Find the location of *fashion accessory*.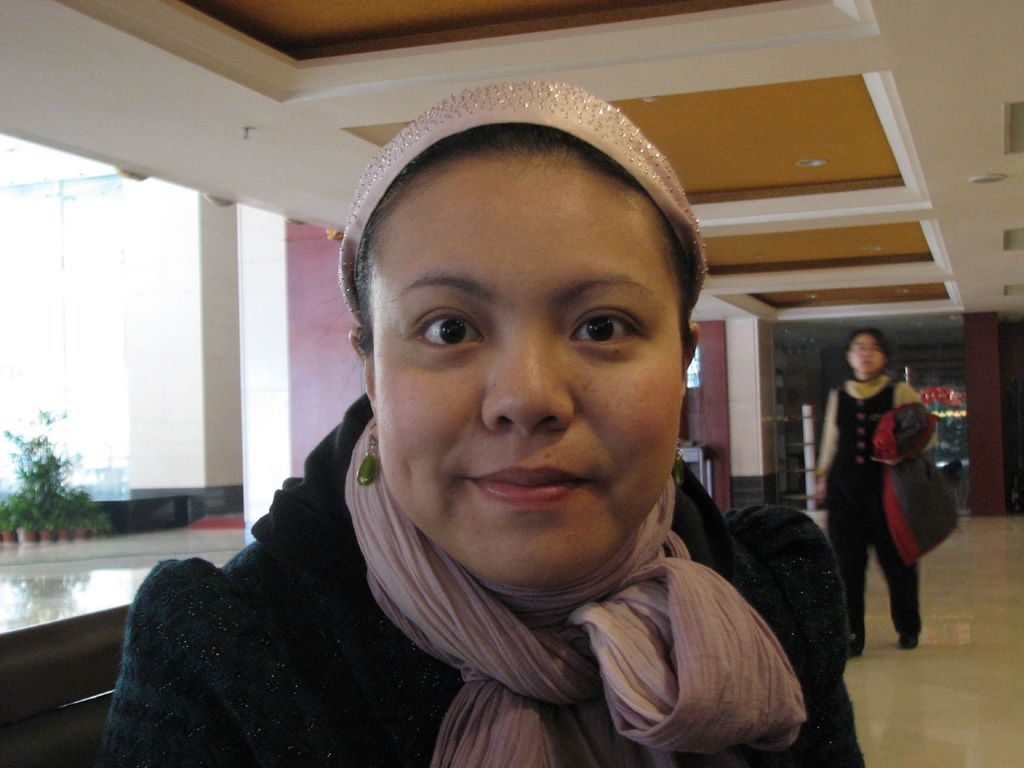
Location: Rect(900, 634, 915, 650).
